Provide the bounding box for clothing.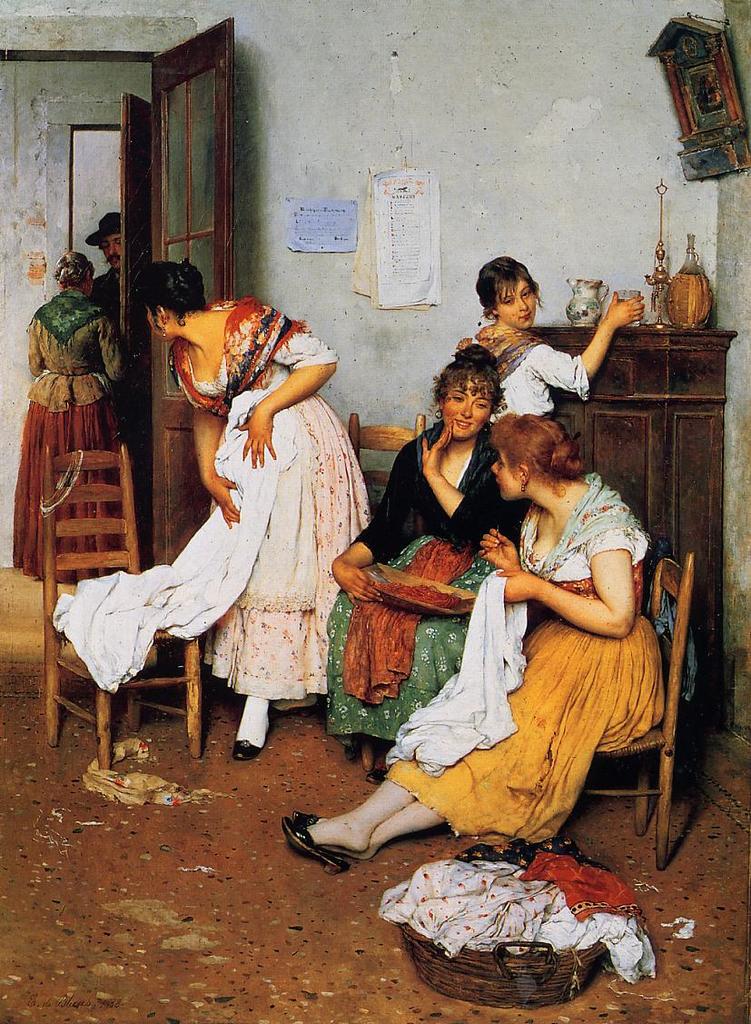
{"x1": 391, "y1": 470, "x2": 679, "y2": 844}.
